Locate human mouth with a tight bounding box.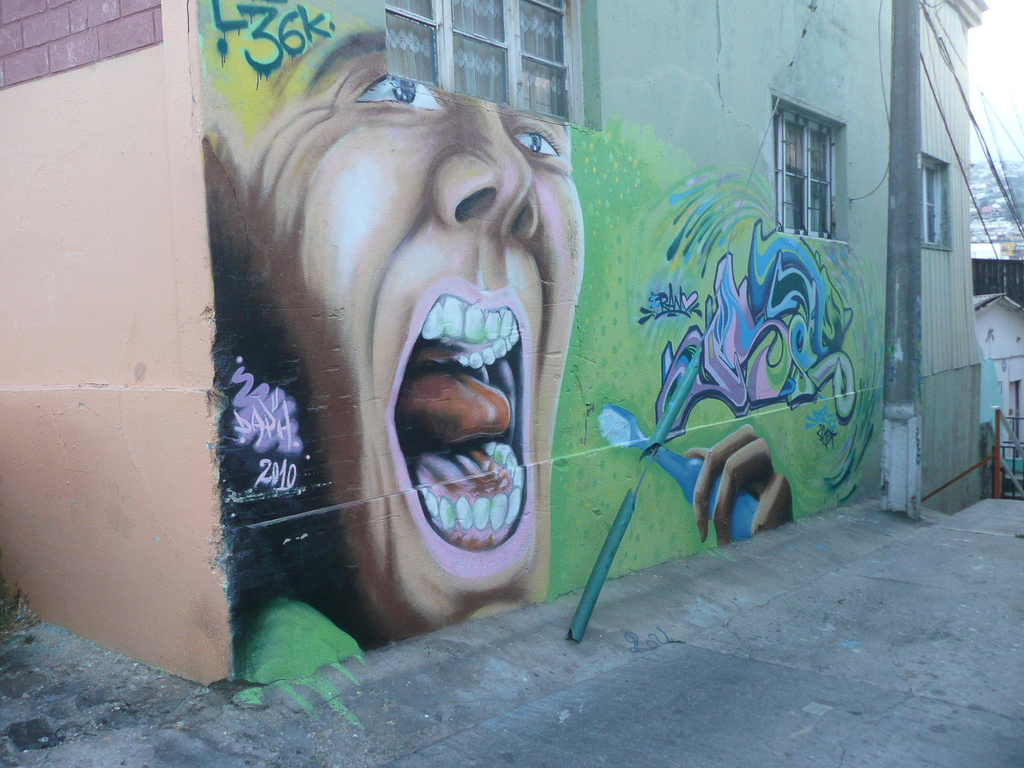
locate(368, 308, 530, 595).
